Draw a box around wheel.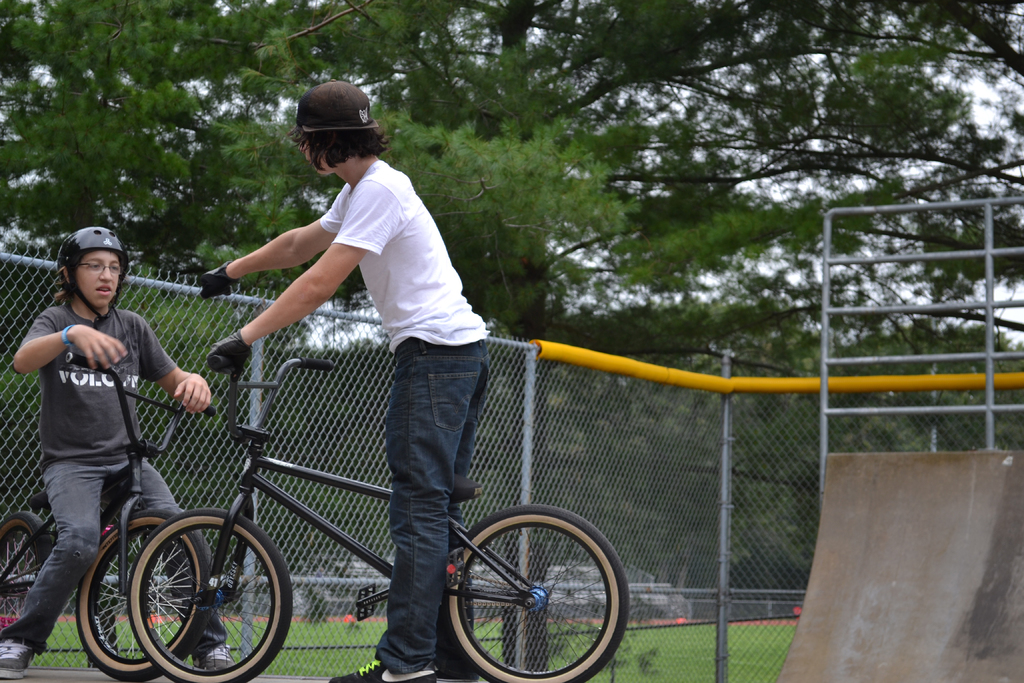
[left=74, top=507, right=212, bottom=682].
